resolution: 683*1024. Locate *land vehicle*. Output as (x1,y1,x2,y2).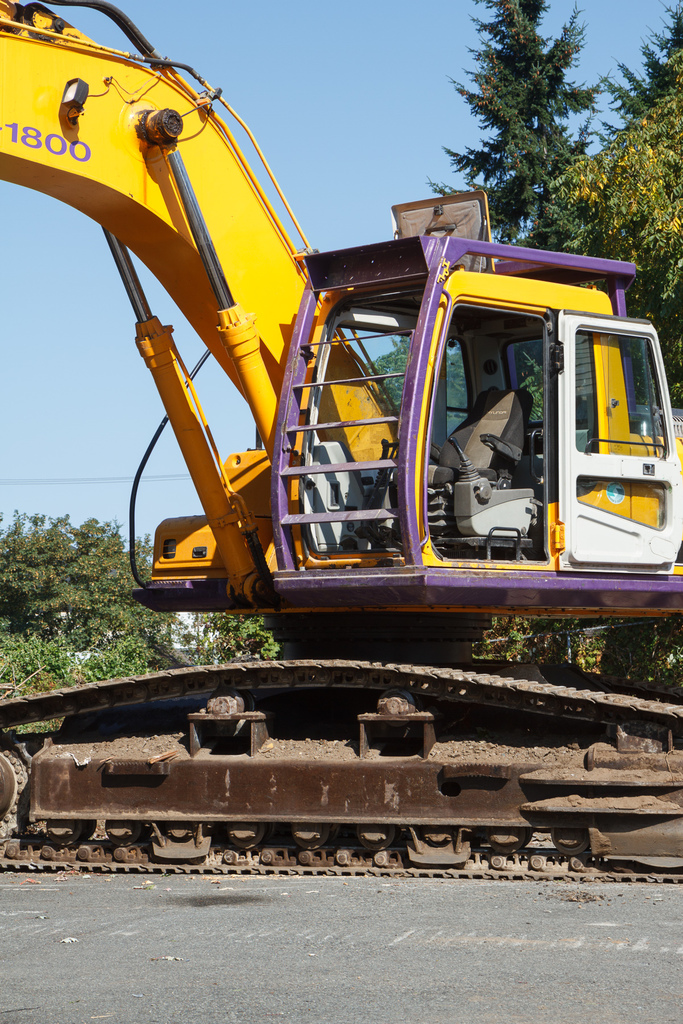
(0,0,682,883).
